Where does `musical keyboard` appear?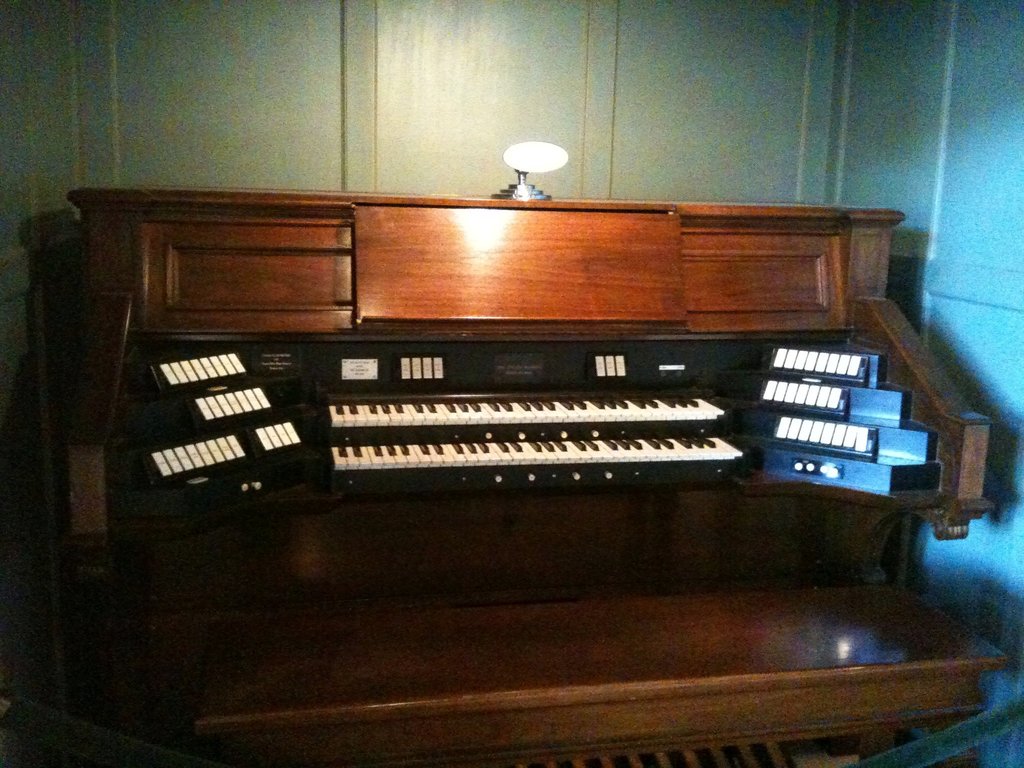
Appears at 330,397,727,431.
